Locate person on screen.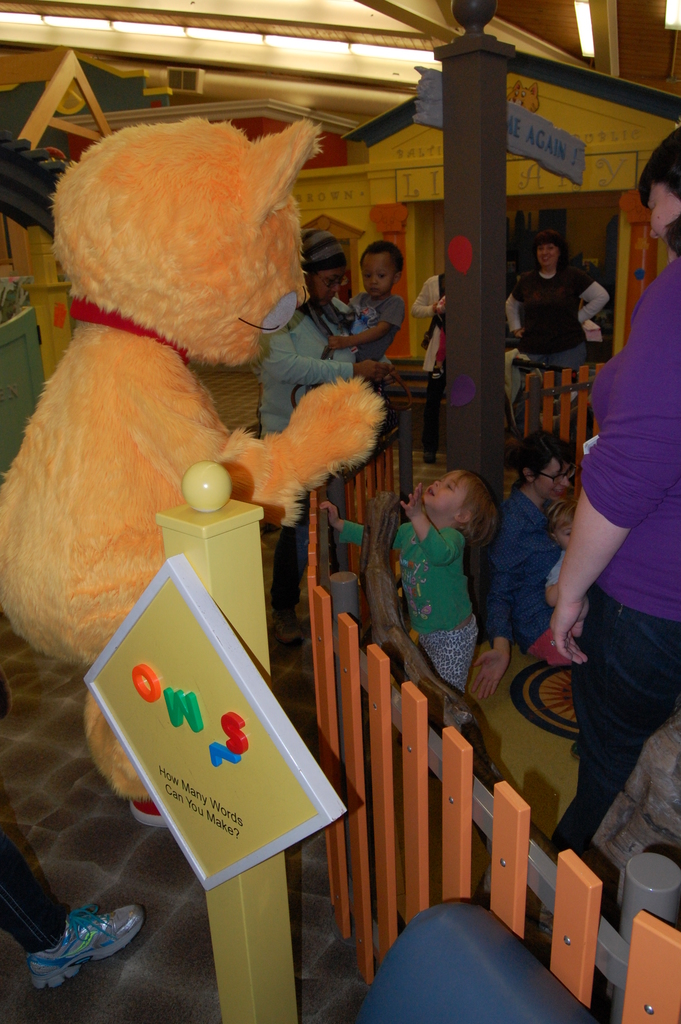
On screen at crop(512, 228, 621, 410).
